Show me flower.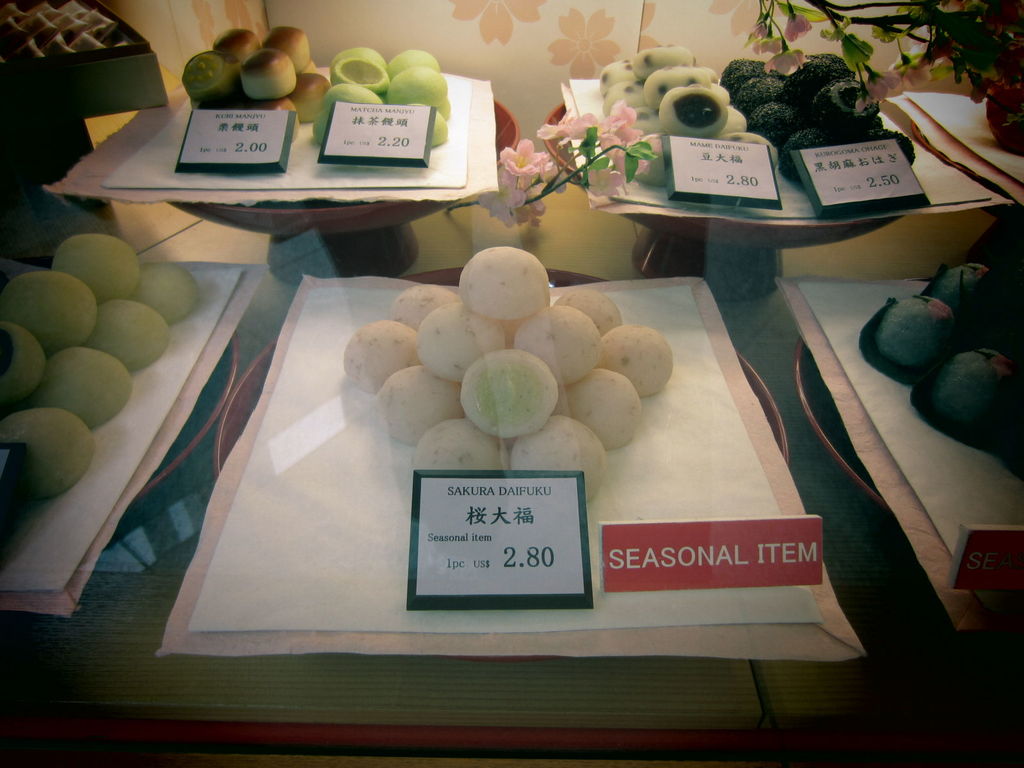
flower is here: locate(878, 54, 948, 89).
